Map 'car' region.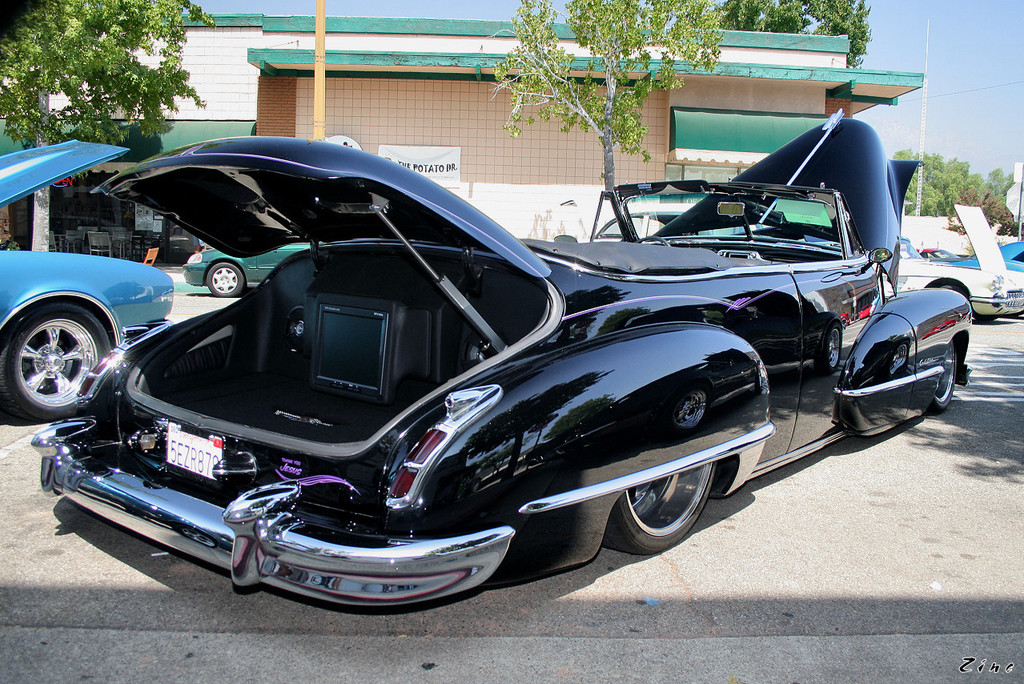
Mapped to [x1=914, y1=241, x2=956, y2=259].
